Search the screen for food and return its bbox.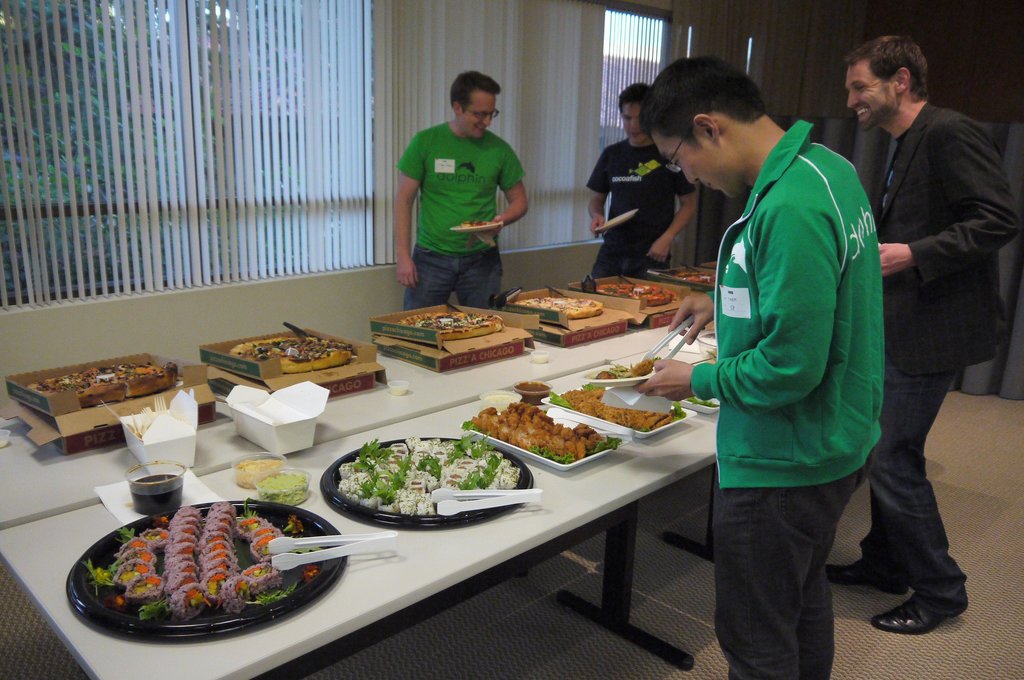
Found: {"left": 230, "top": 333, "right": 353, "bottom": 376}.
